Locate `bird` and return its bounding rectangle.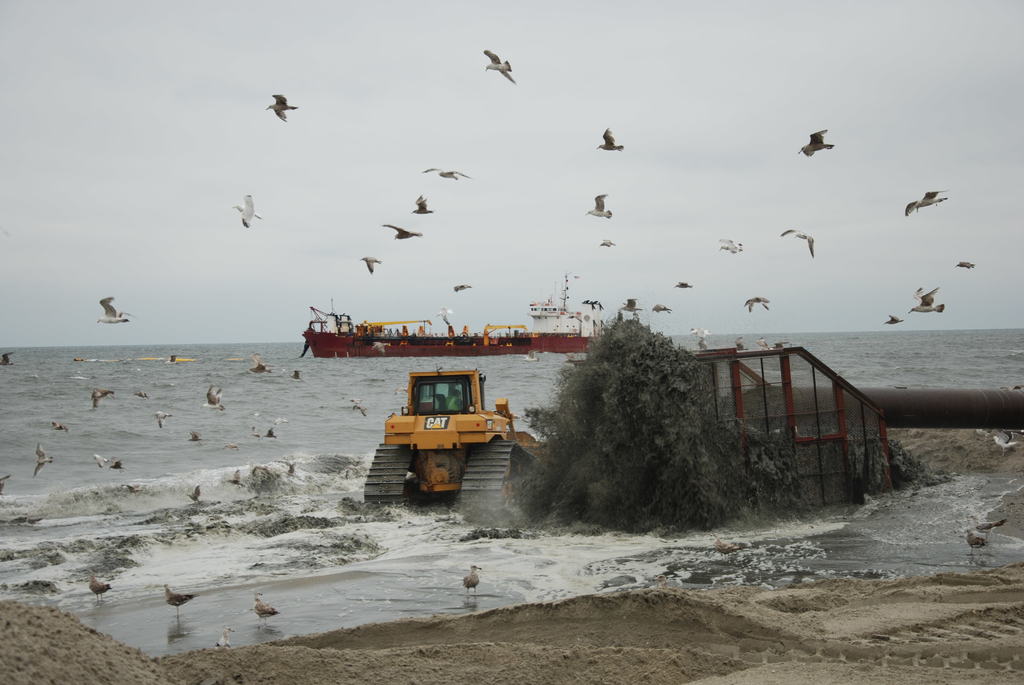
box=[350, 392, 366, 418].
